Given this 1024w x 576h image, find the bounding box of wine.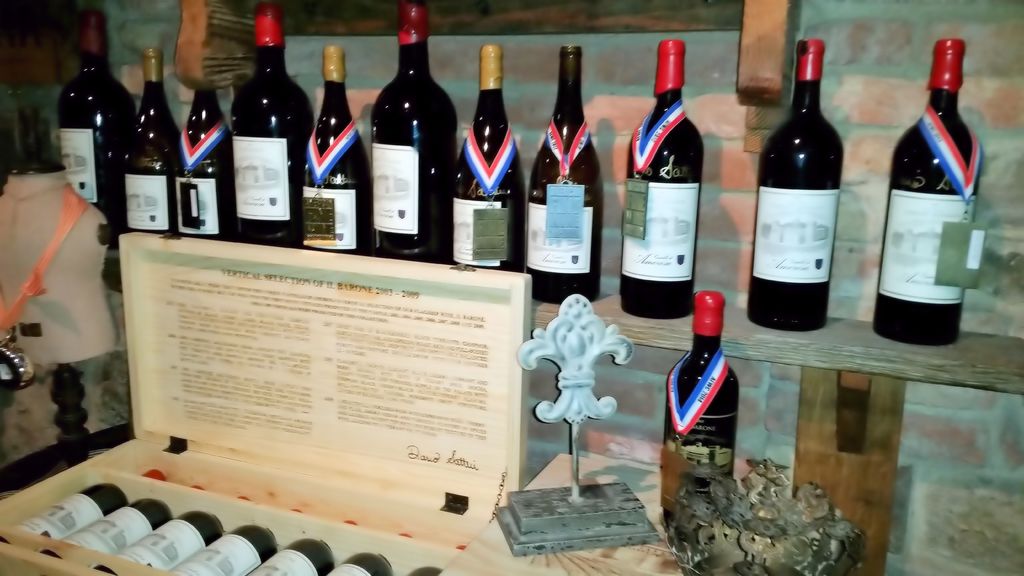
detection(752, 22, 855, 335).
